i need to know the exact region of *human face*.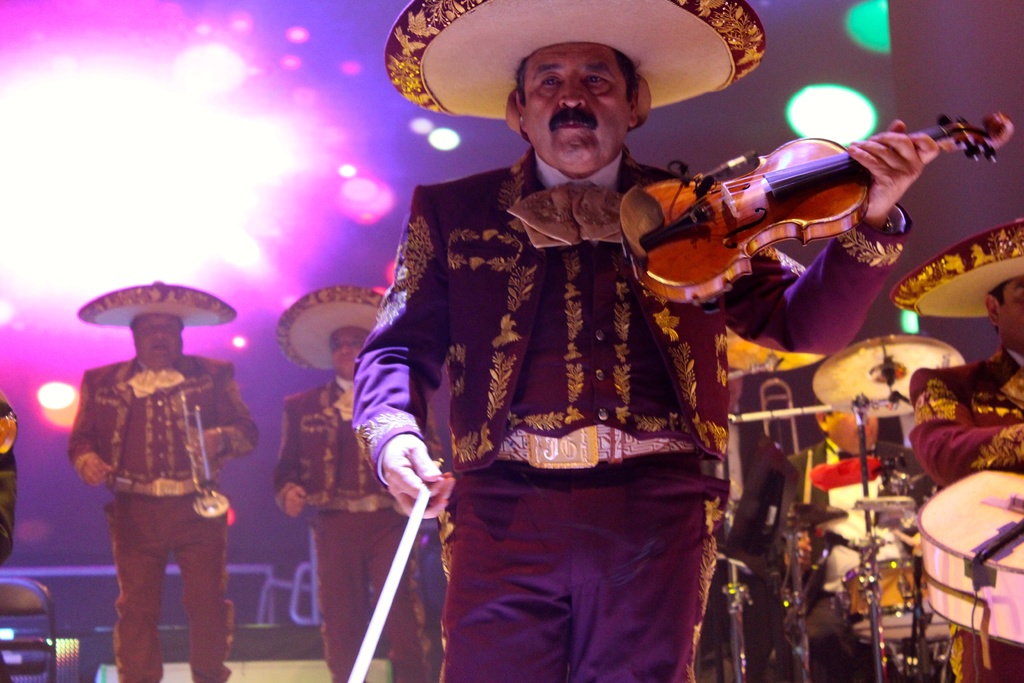
Region: <box>330,330,365,378</box>.
